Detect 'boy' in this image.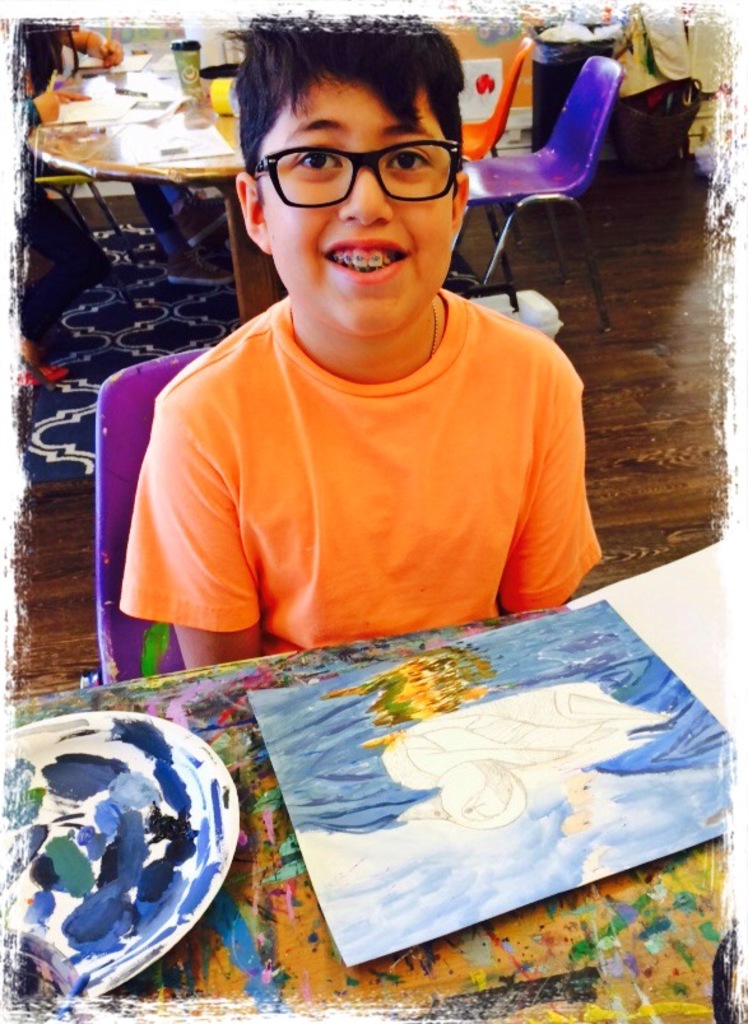
Detection: 112/60/599/773.
